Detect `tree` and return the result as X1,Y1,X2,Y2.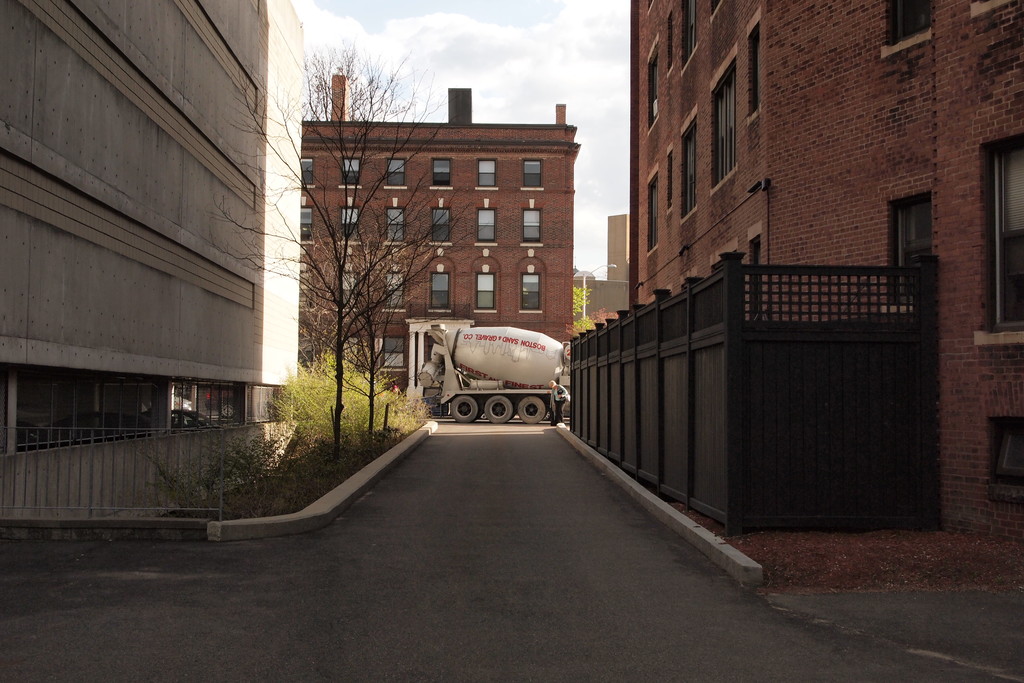
566,286,614,336.
